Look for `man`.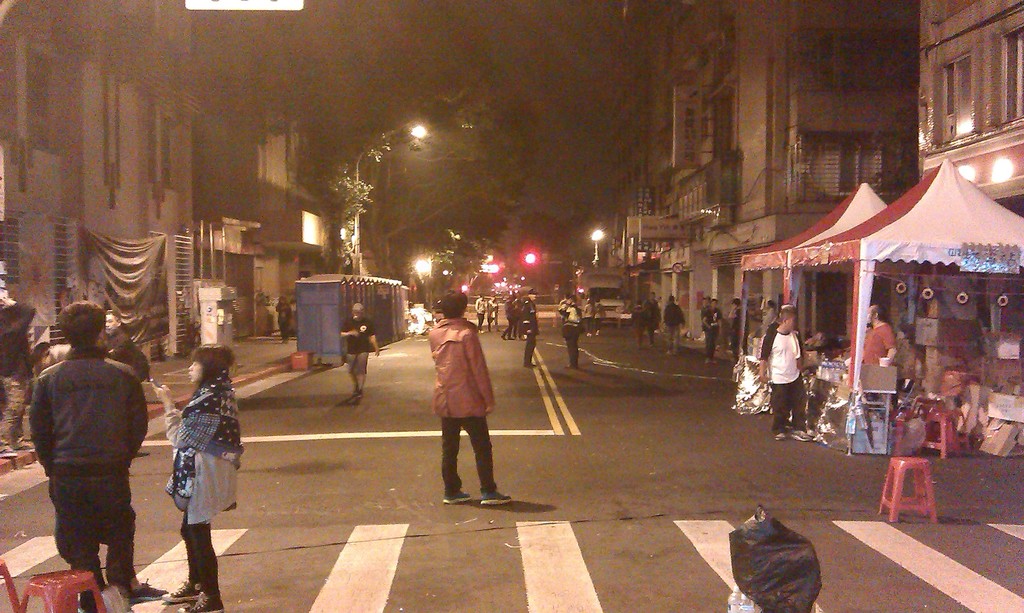
Found: (102,312,134,351).
